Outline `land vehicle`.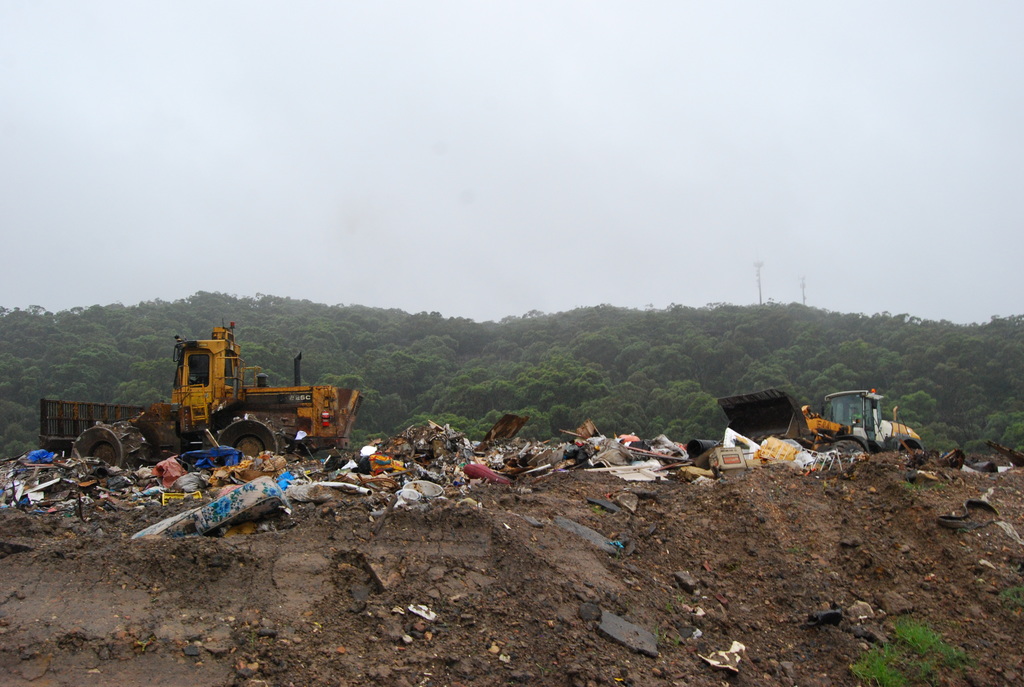
Outline: <region>798, 390, 918, 464</region>.
